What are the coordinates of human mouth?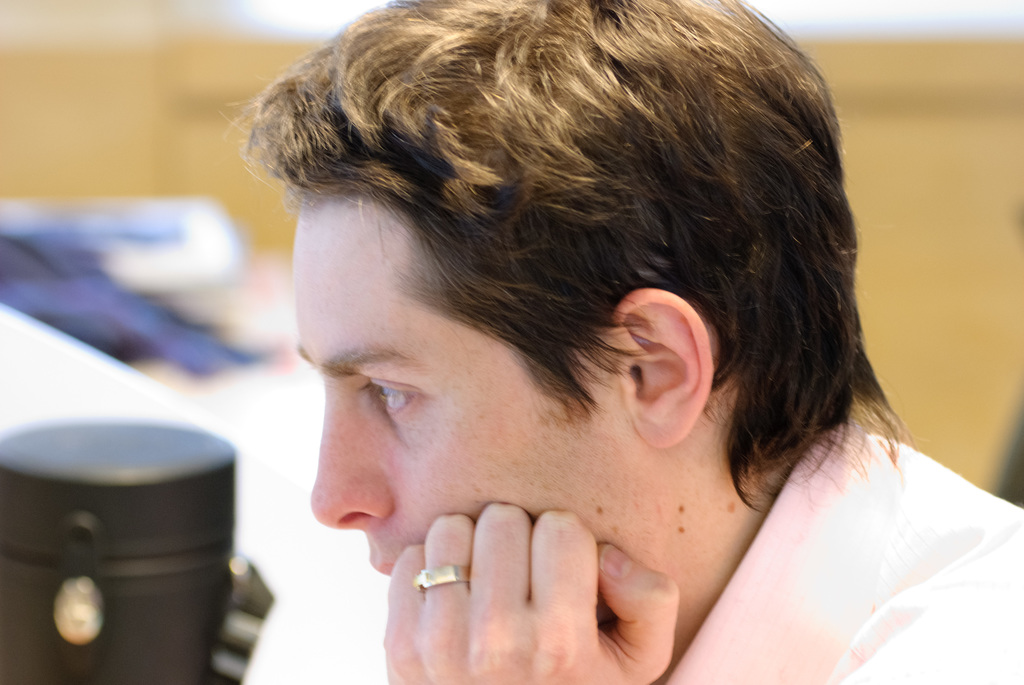
368 551 397 578.
